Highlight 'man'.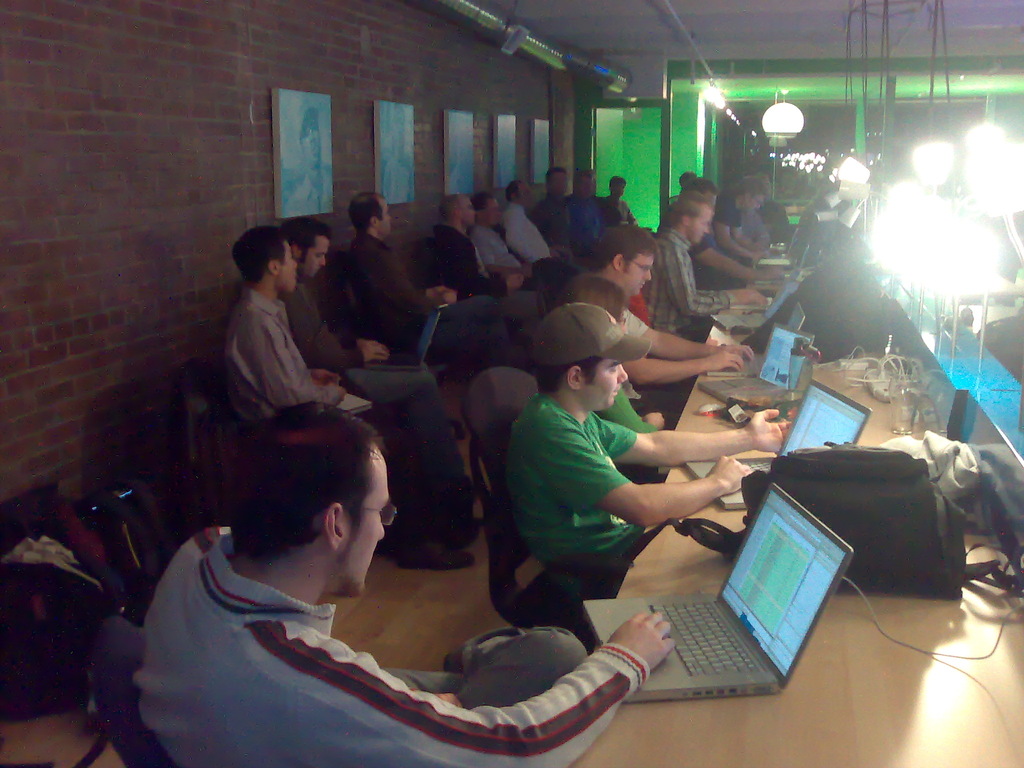
Highlighted region: locate(584, 221, 755, 420).
